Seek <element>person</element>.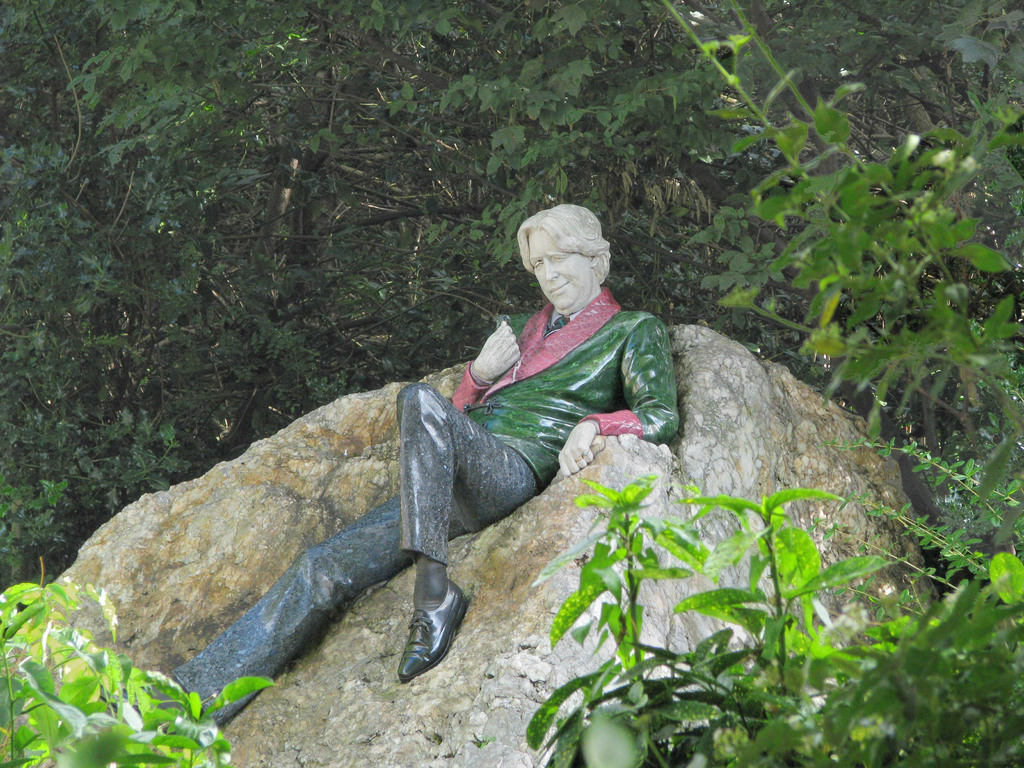
bbox(255, 186, 702, 676).
